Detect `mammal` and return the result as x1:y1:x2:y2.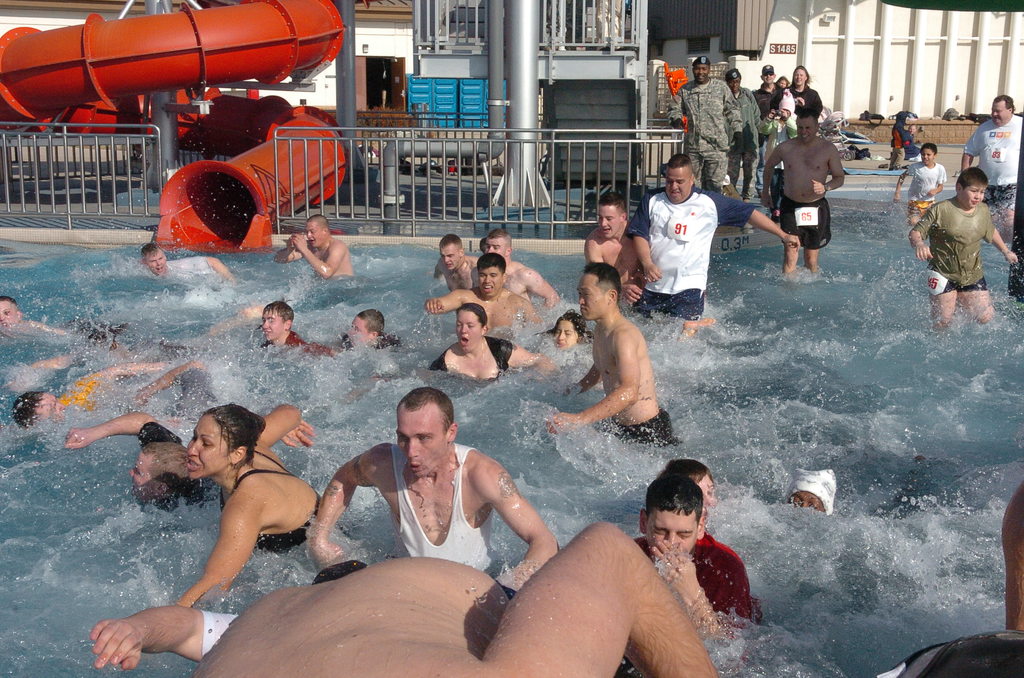
754:63:784:195.
